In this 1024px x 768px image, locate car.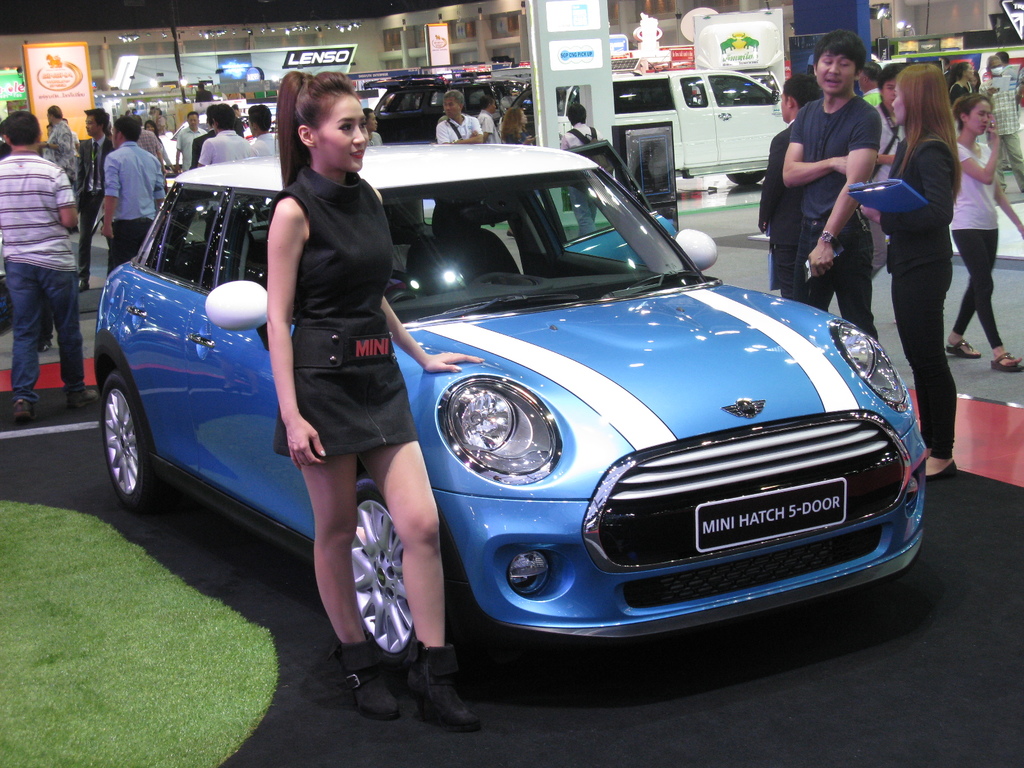
Bounding box: box(88, 148, 938, 661).
